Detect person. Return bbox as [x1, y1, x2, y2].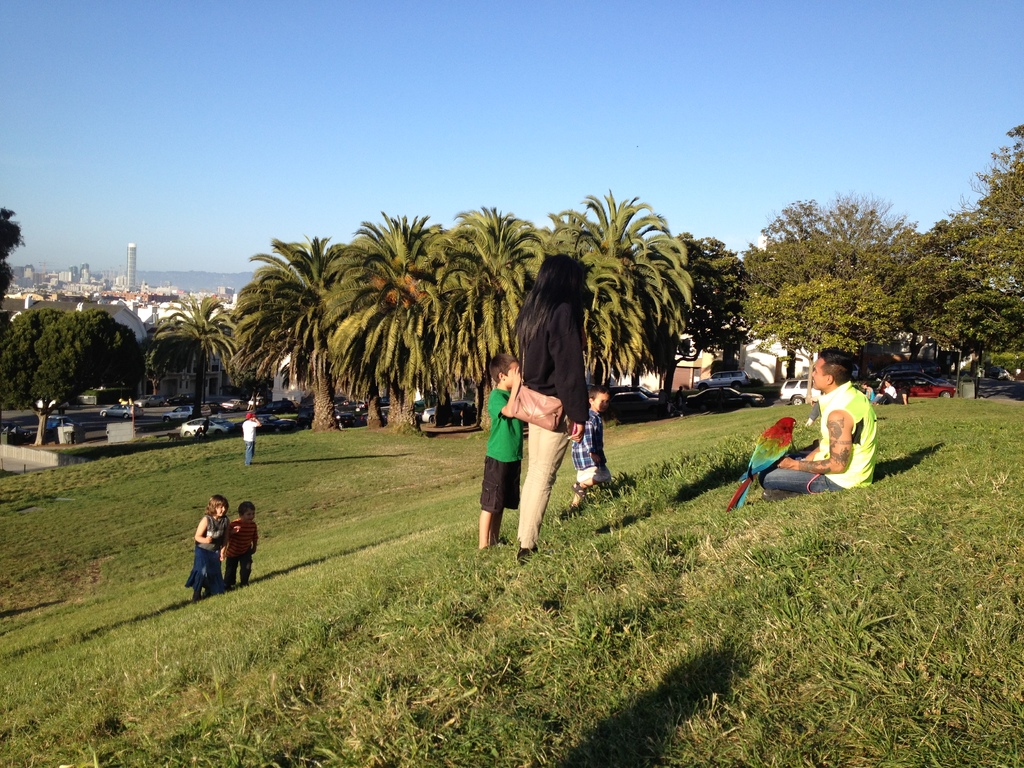
[190, 497, 228, 605].
